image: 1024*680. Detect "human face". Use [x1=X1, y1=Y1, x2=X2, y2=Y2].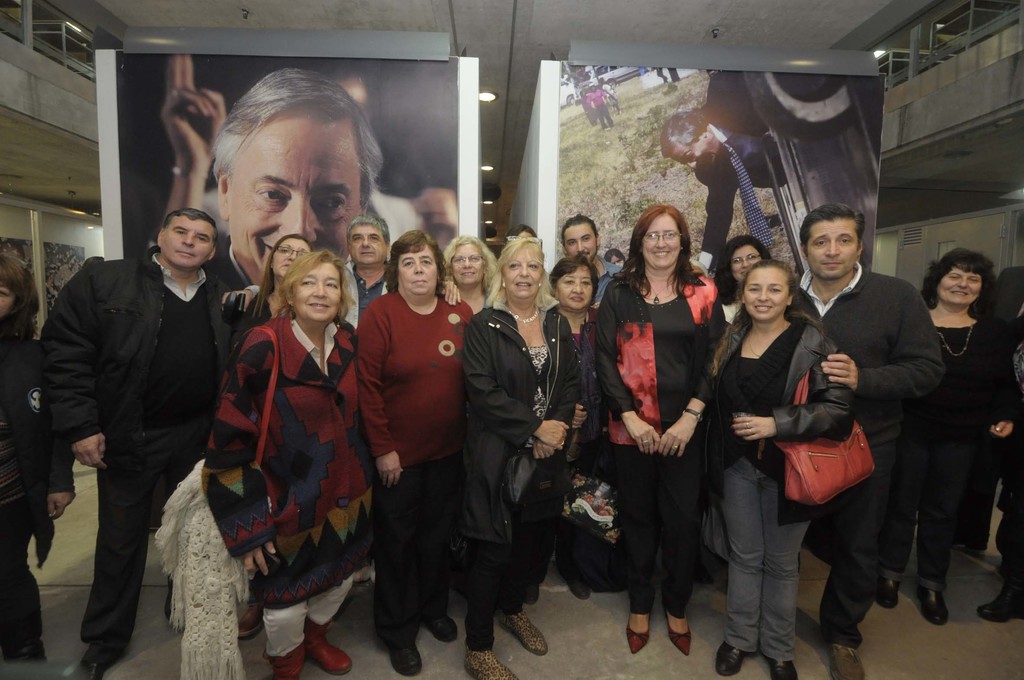
[x1=351, y1=221, x2=383, y2=266].
